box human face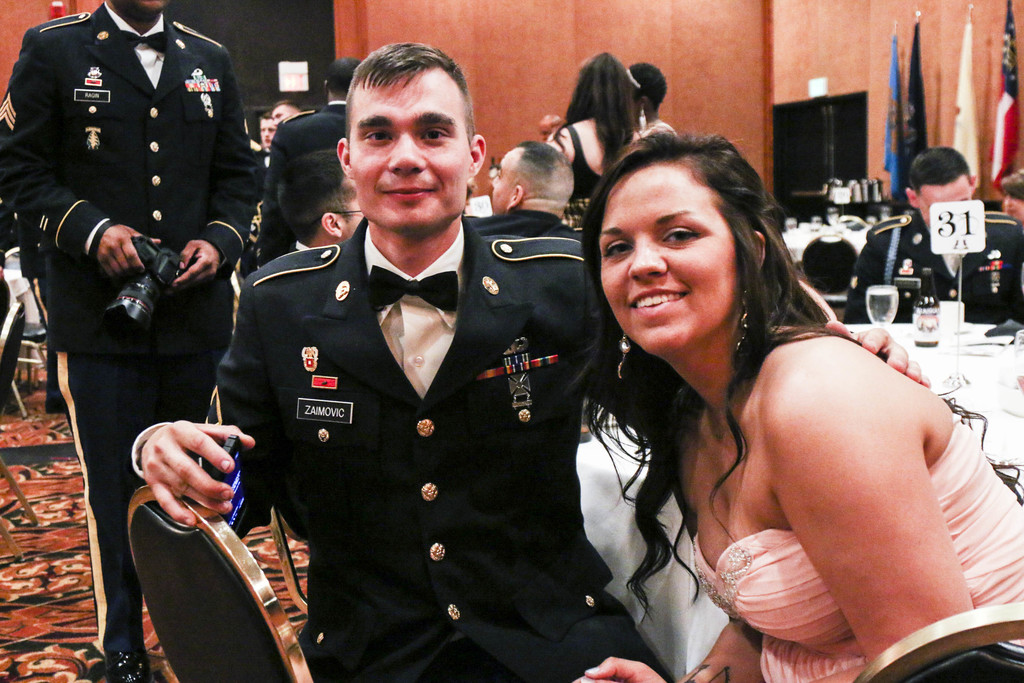
bbox=(275, 104, 292, 115)
